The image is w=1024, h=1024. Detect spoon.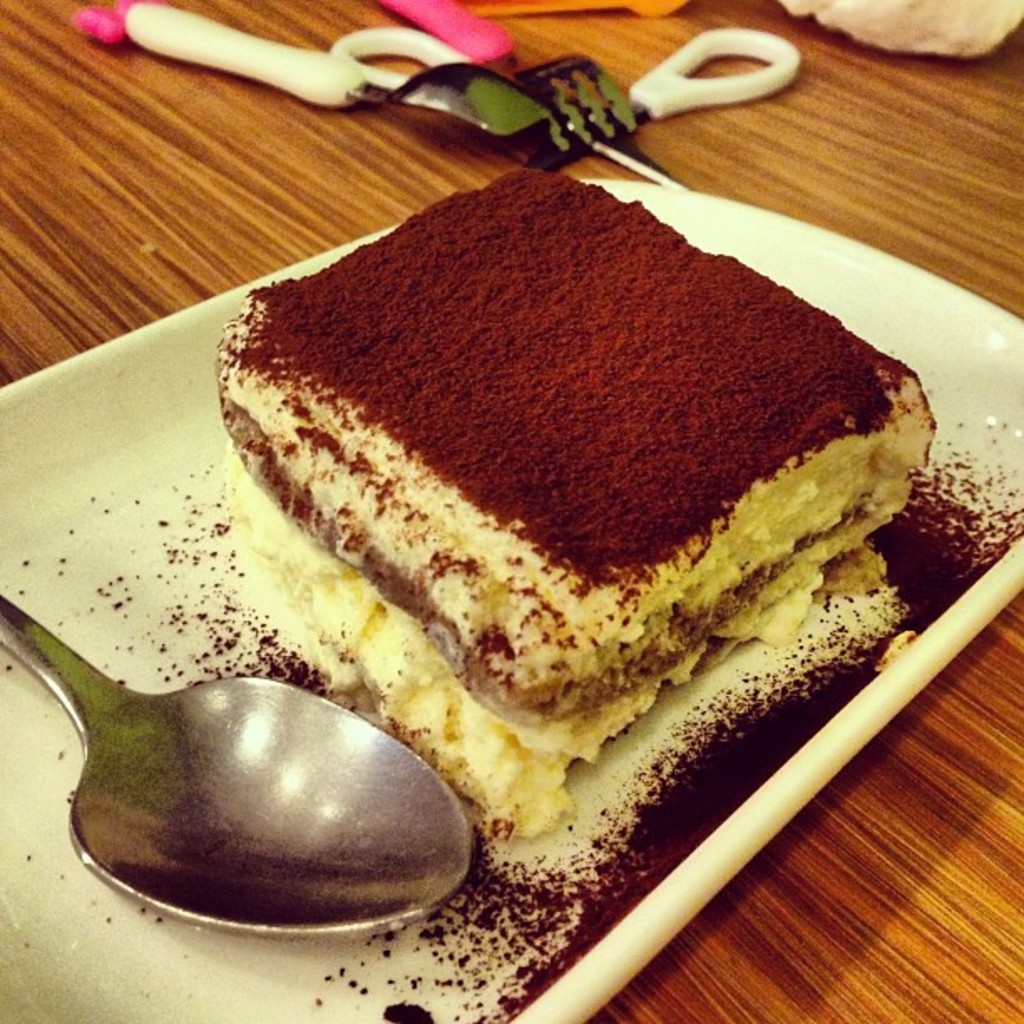
Detection: [left=0, top=592, right=474, bottom=940].
